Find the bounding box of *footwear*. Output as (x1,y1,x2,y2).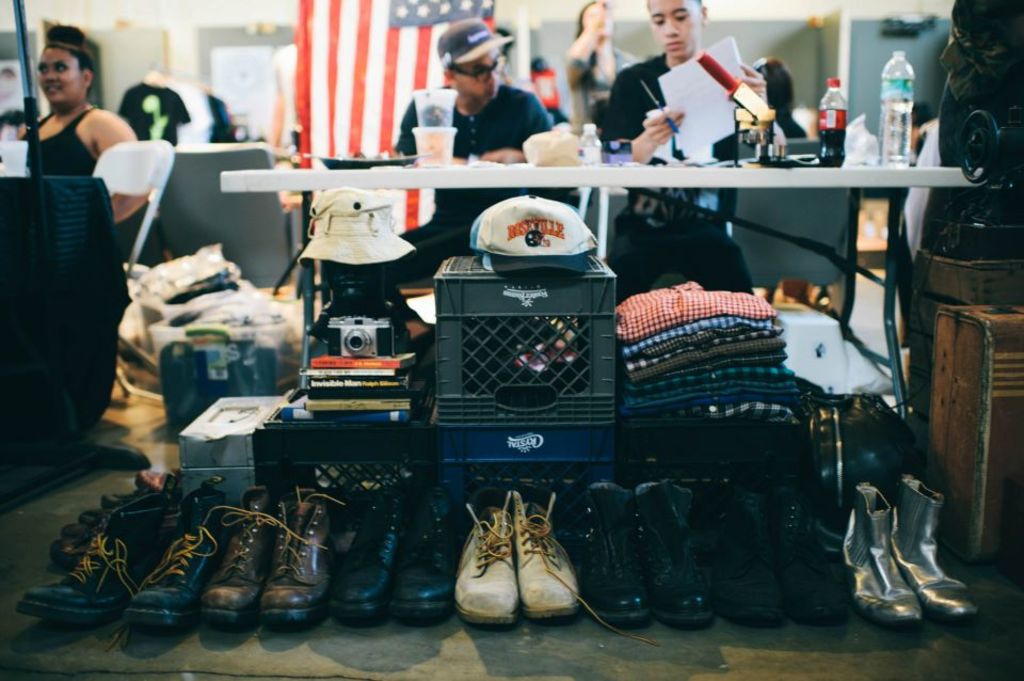
(655,481,720,631).
